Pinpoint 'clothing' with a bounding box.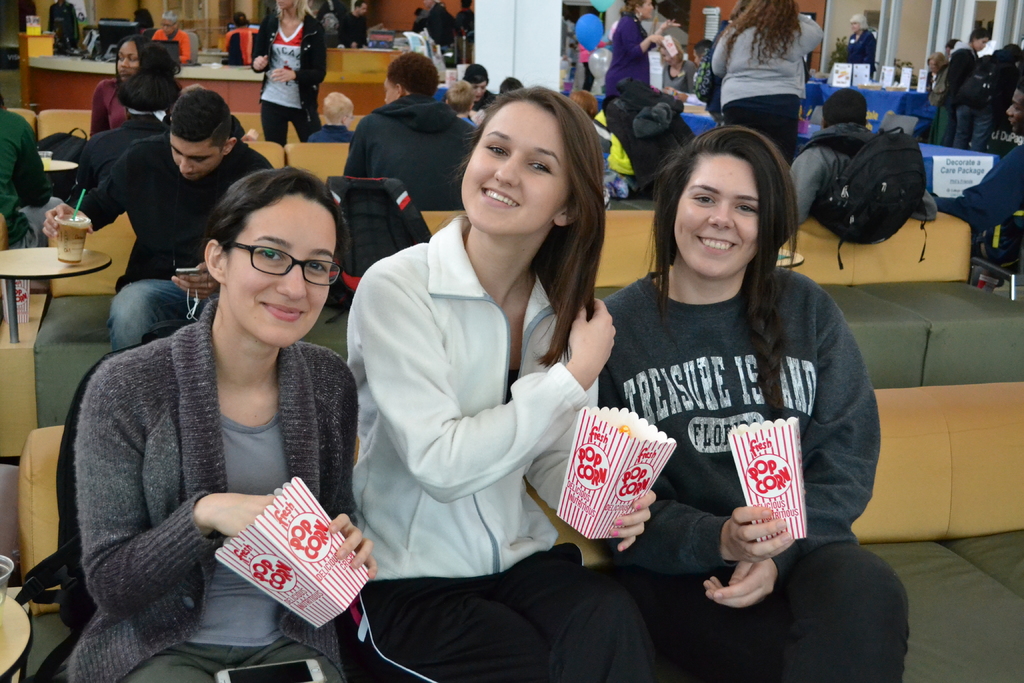
detection(940, 44, 984, 146).
